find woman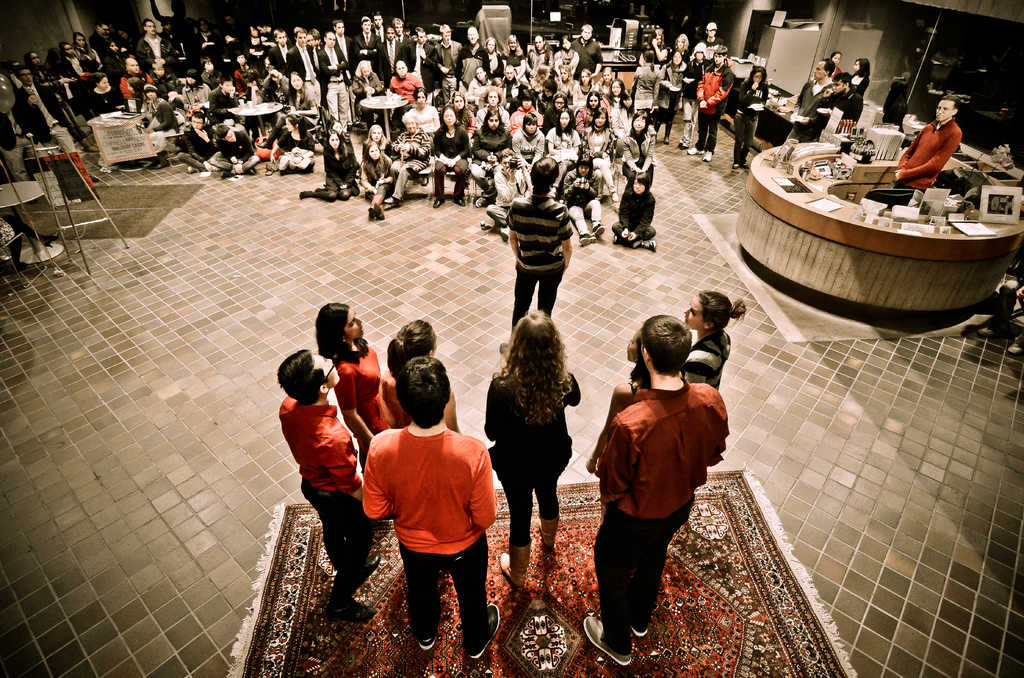
(x1=831, y1=51, x2=842, y2=81)
